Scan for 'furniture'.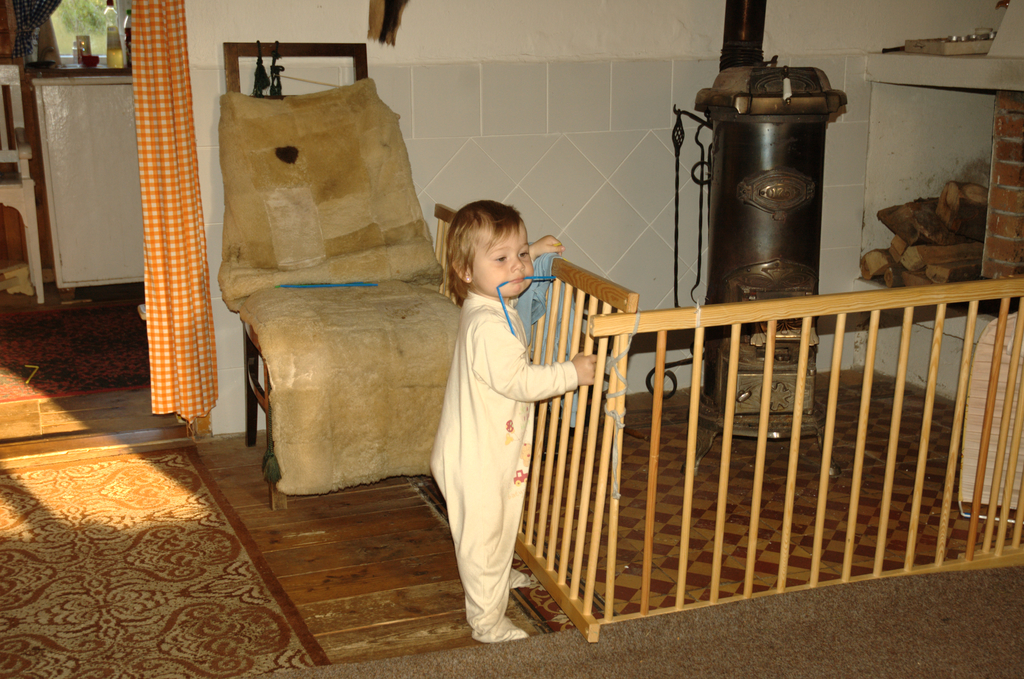
Scan result: Rect(0, 66, 45, 306).
